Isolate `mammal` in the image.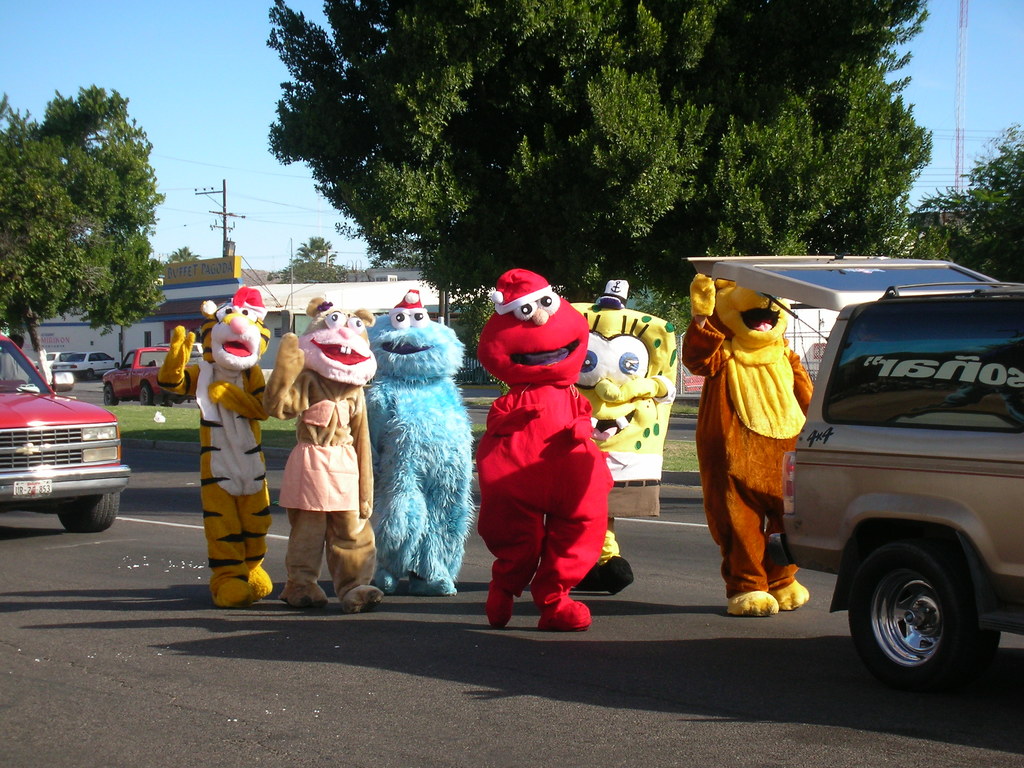
Isolated region: BBox(680, 273, 816, 613).
